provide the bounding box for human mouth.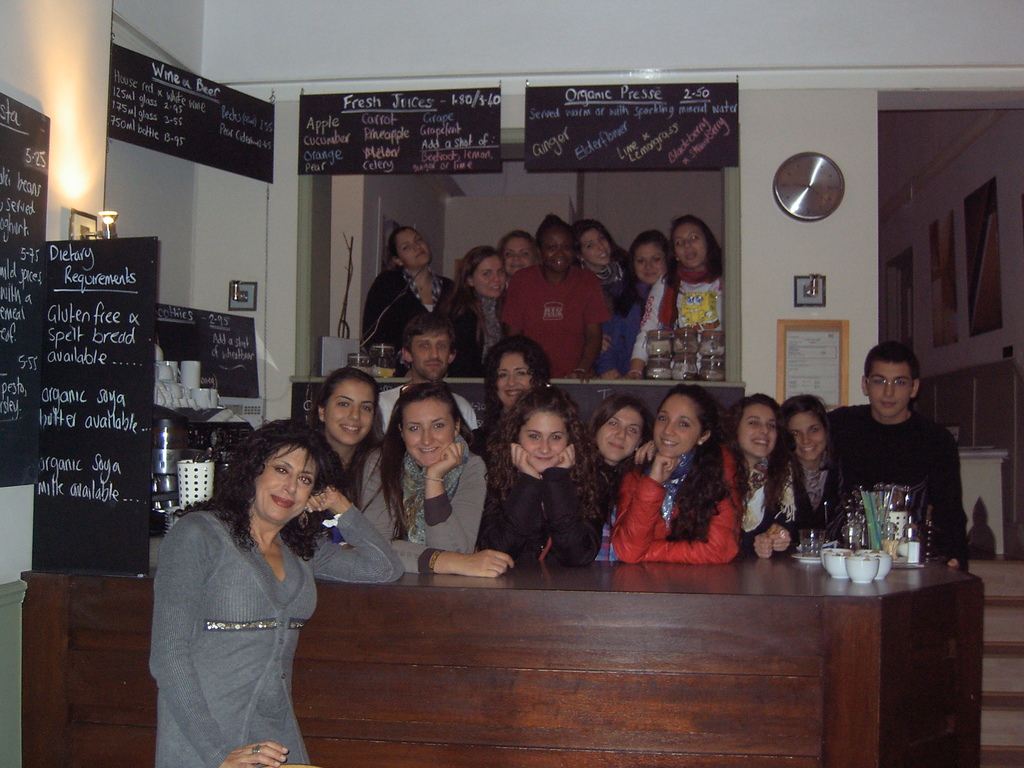
bbox=(596, 252, 610, 259).
